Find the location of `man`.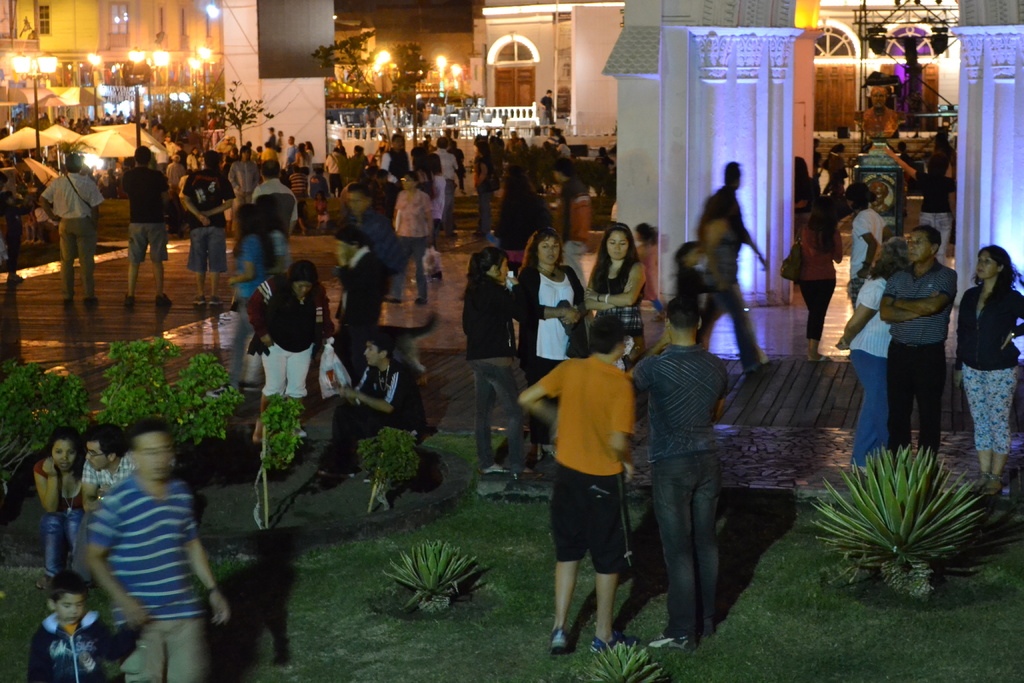
Location: <region>280, 131, 288, 153</region>.
